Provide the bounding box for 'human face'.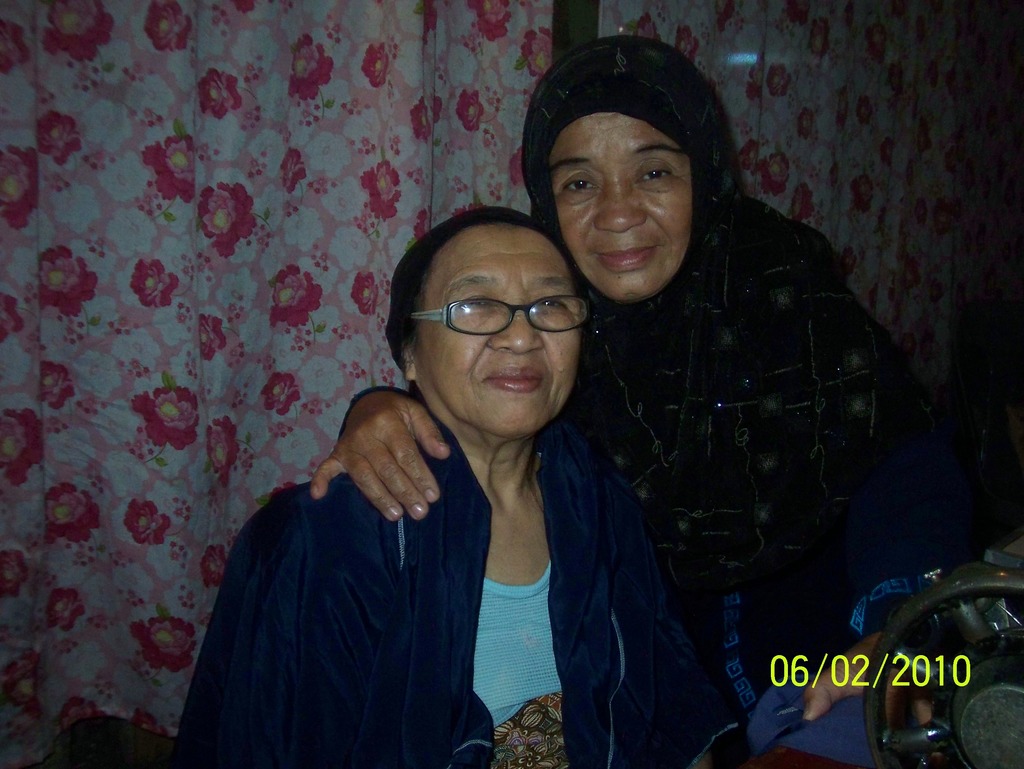
419/227/584/443.
